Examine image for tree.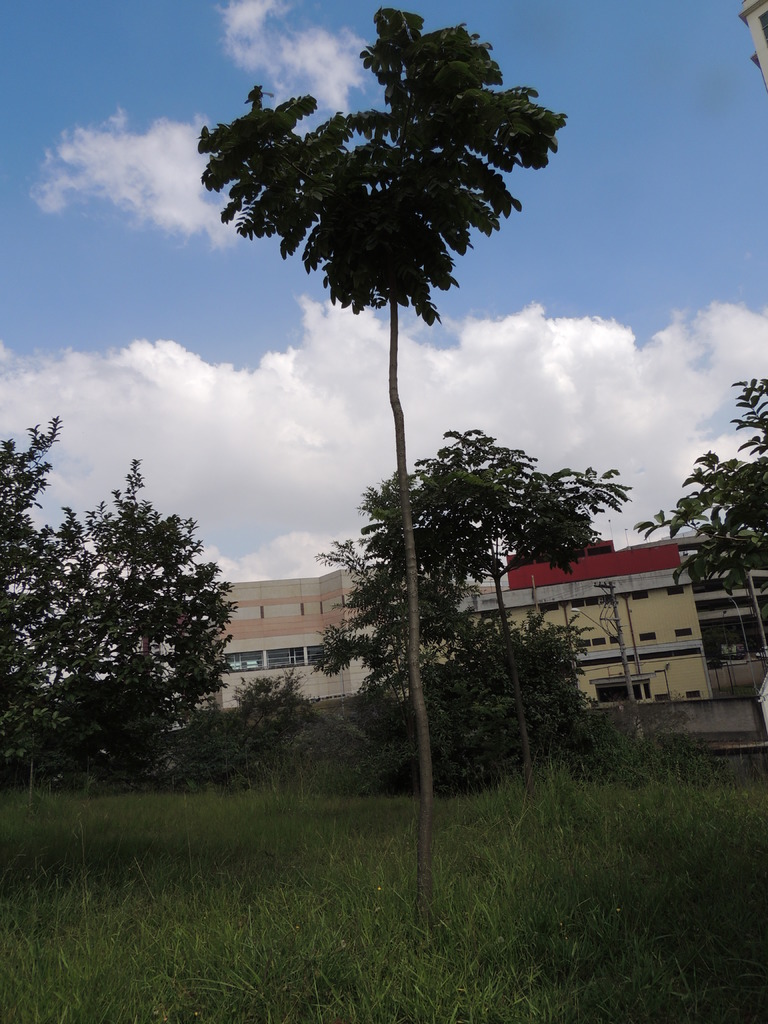
Examination result: region(175, 667, 322, 791).
